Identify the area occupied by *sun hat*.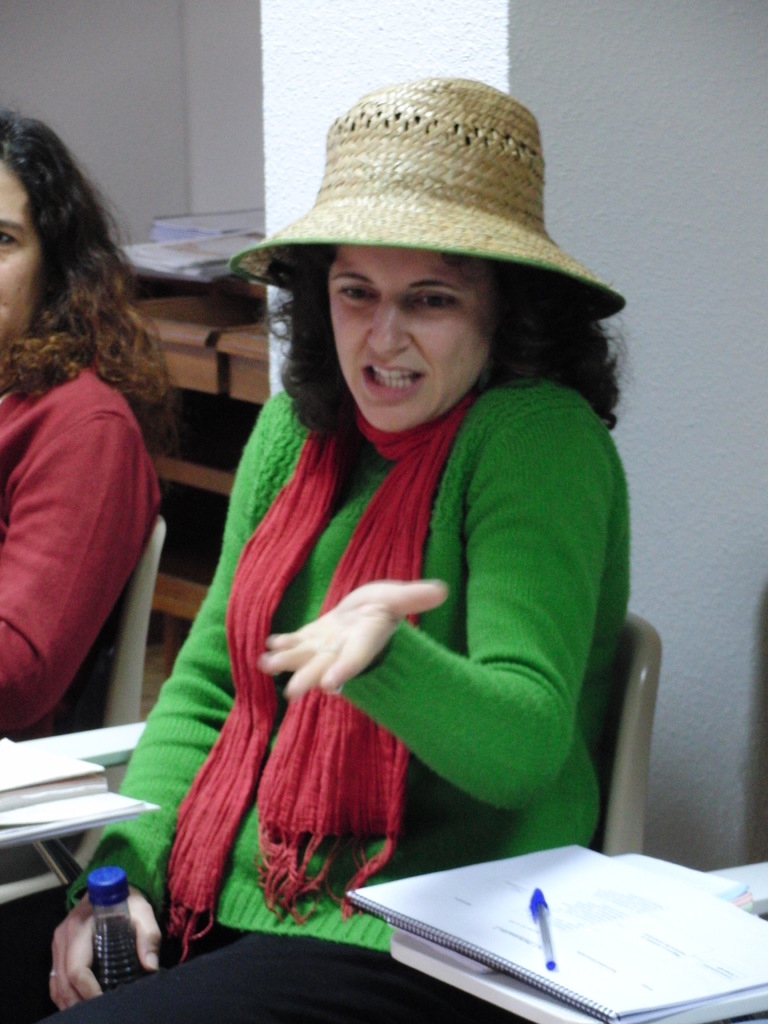
Area: box=[231, 71, 630, 326].
